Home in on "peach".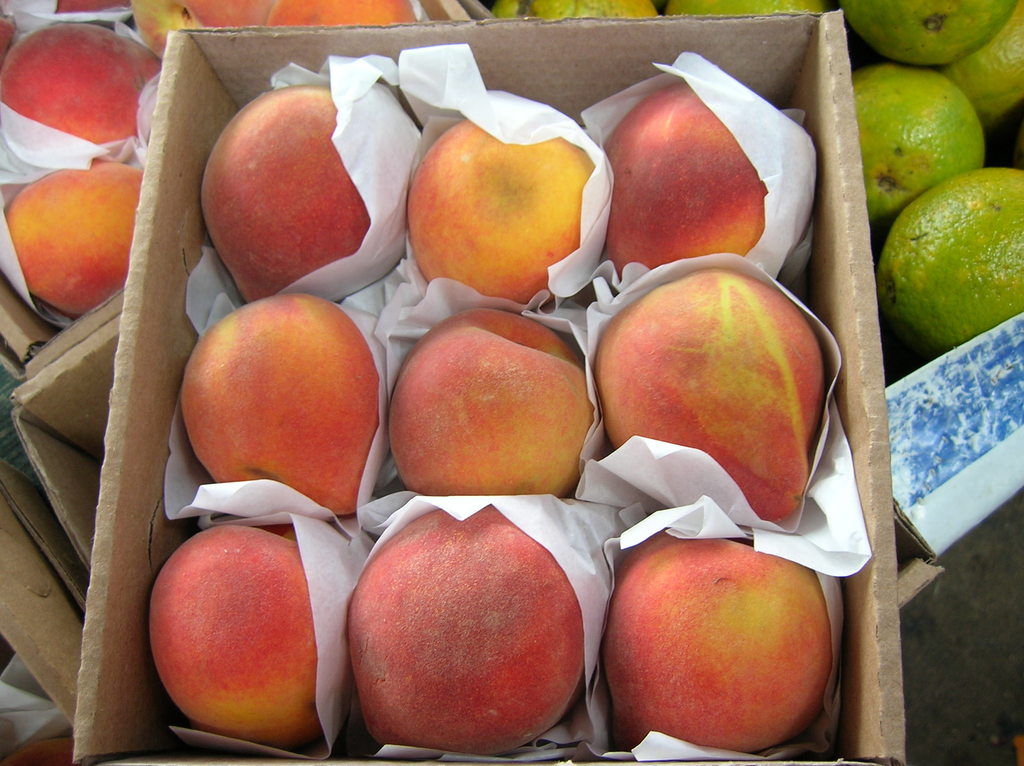
Homed in at pyautogui.locateOnScreen(405, 116, 595, 305).
